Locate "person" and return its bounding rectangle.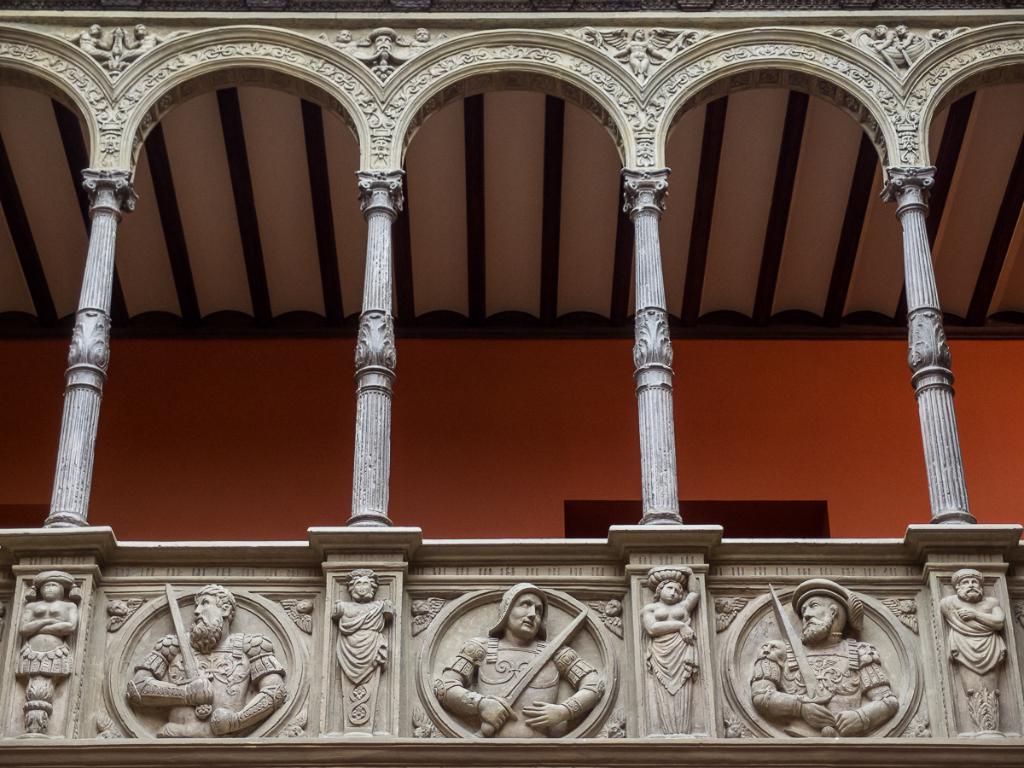
431:579:611:733.
